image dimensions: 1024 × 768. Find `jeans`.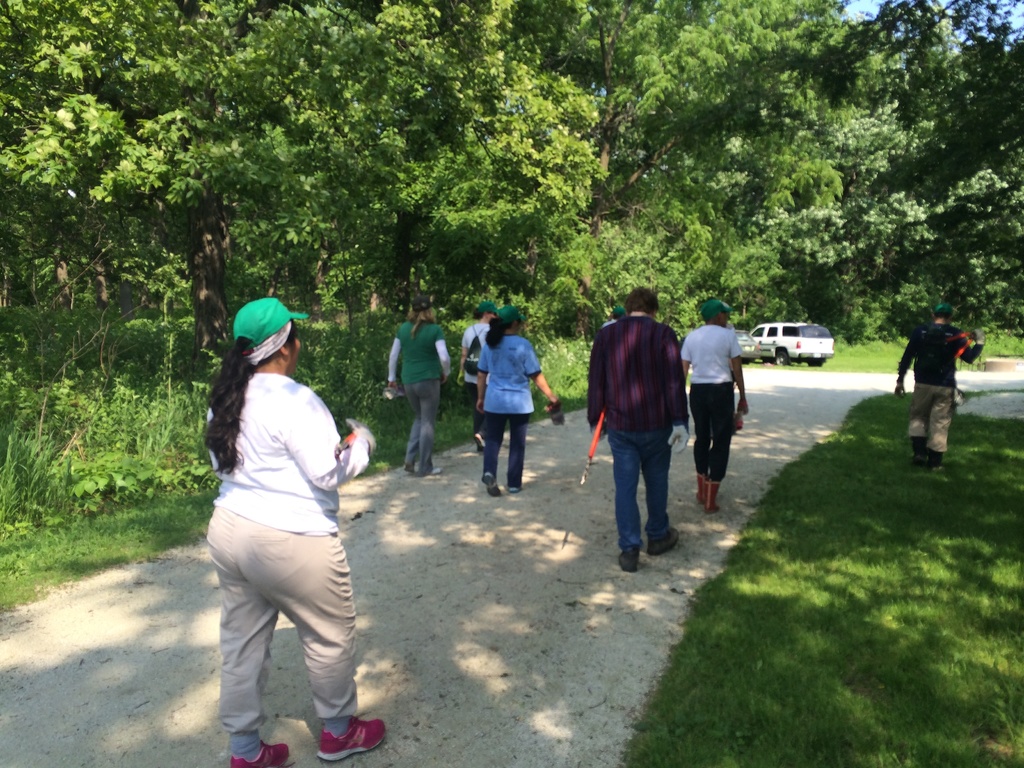
Rect(475, 417, 528, 500).
